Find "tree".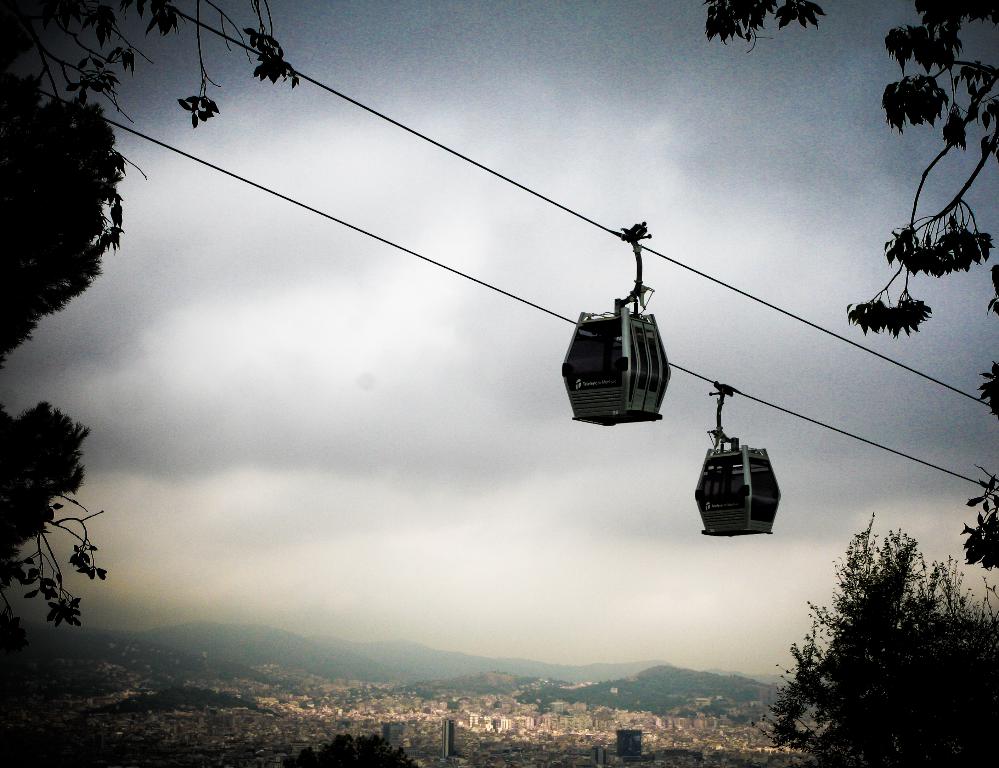
bbox(694, 0, 998, 584).
